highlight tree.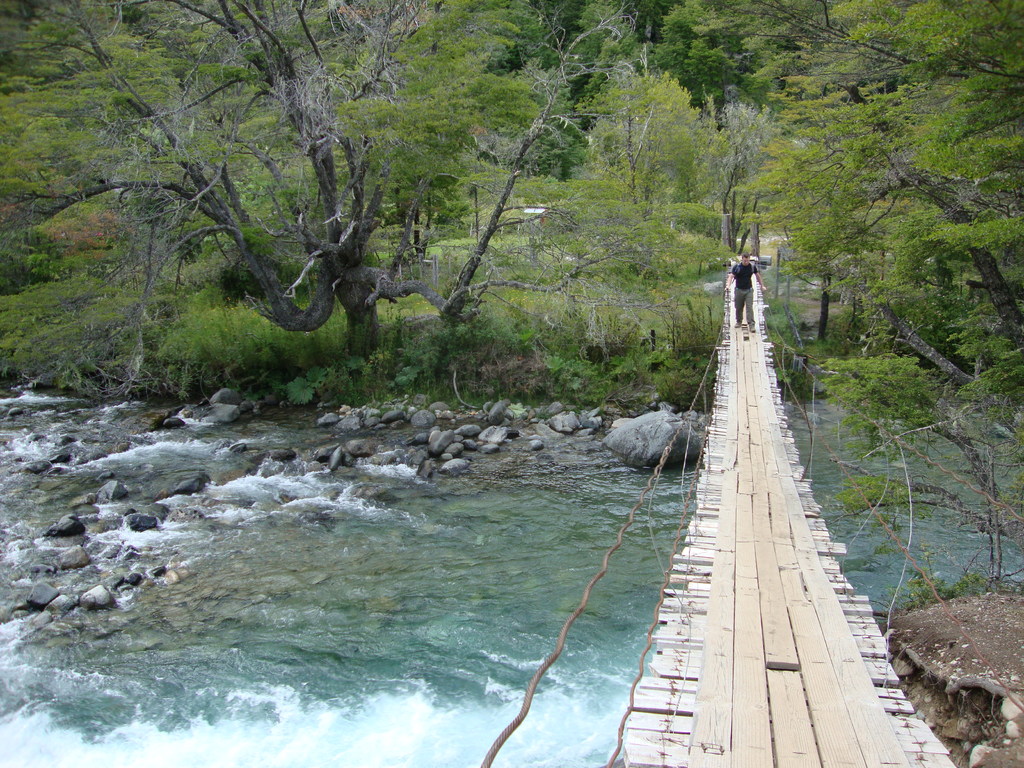
Highlighted region: crop(40, 13, 494, 406).
